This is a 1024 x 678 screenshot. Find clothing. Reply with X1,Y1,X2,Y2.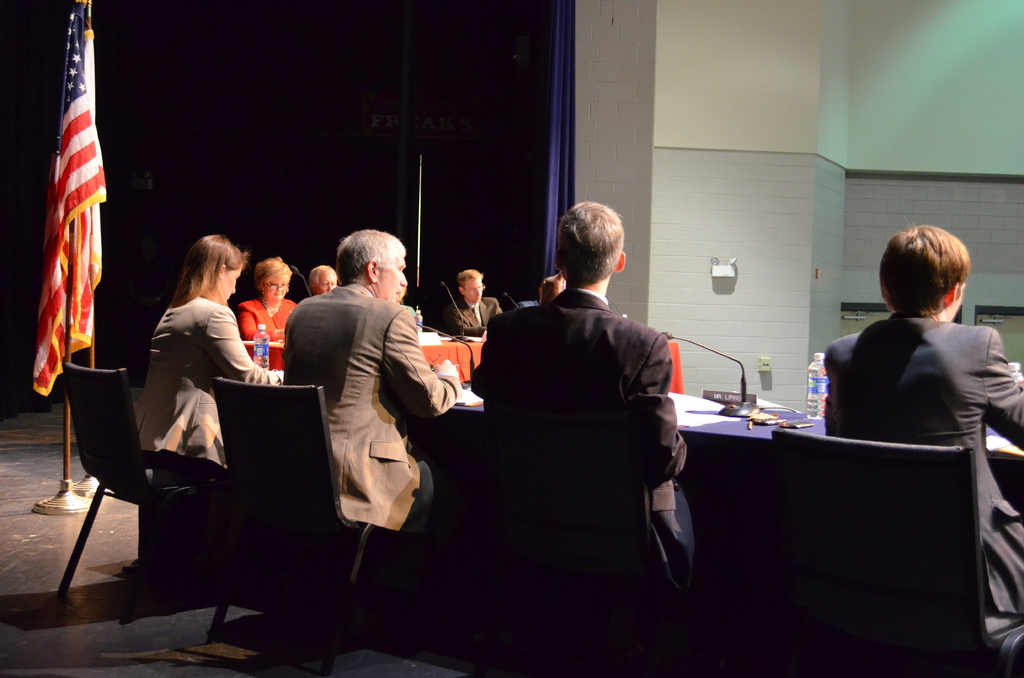
447,281,486,341.
